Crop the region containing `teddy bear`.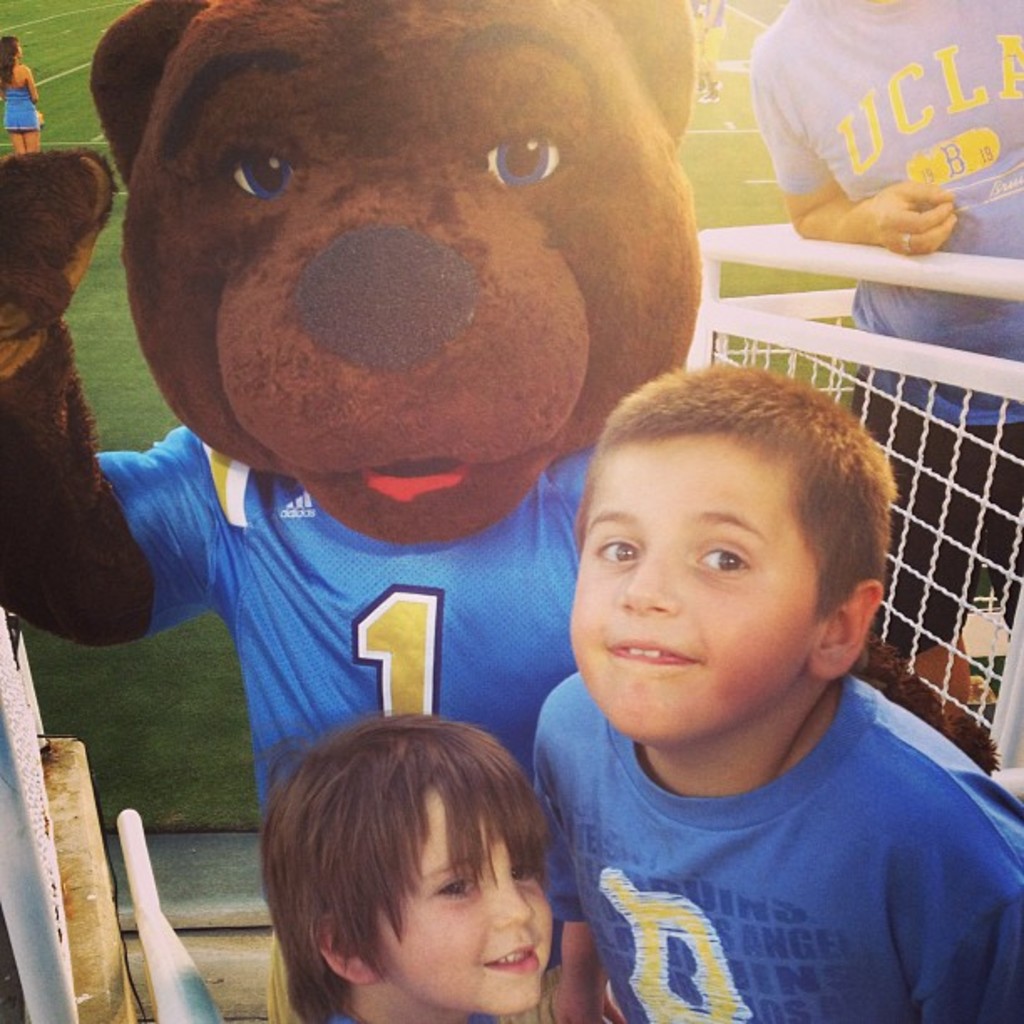
Crop region: crop(0, 0, 999, 1022).
